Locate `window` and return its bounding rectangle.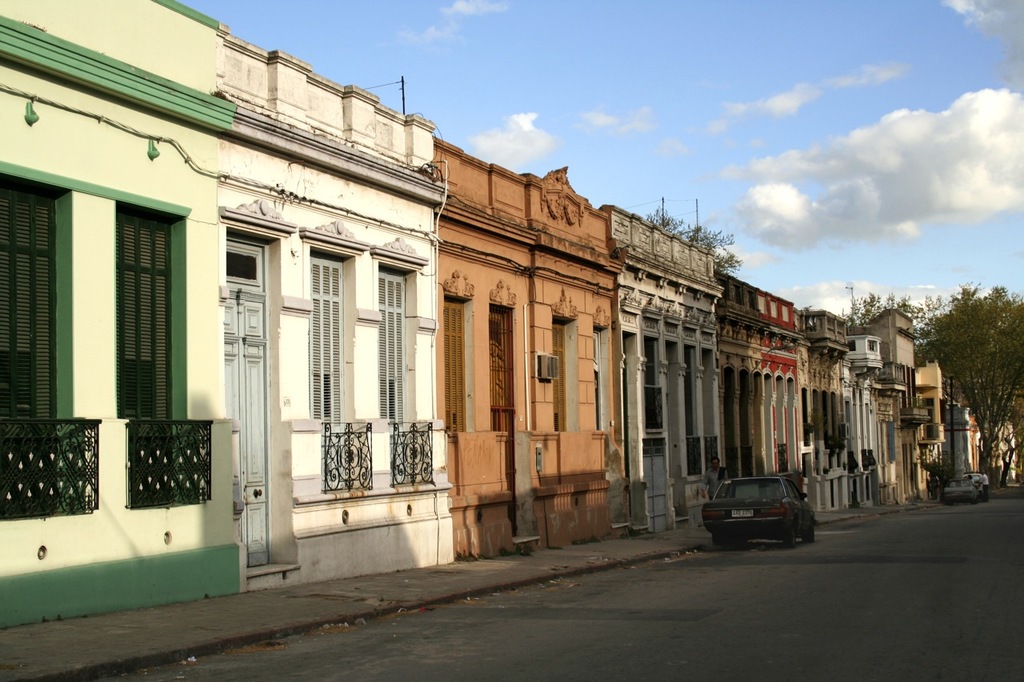
region(0, 177, 62, 438).
